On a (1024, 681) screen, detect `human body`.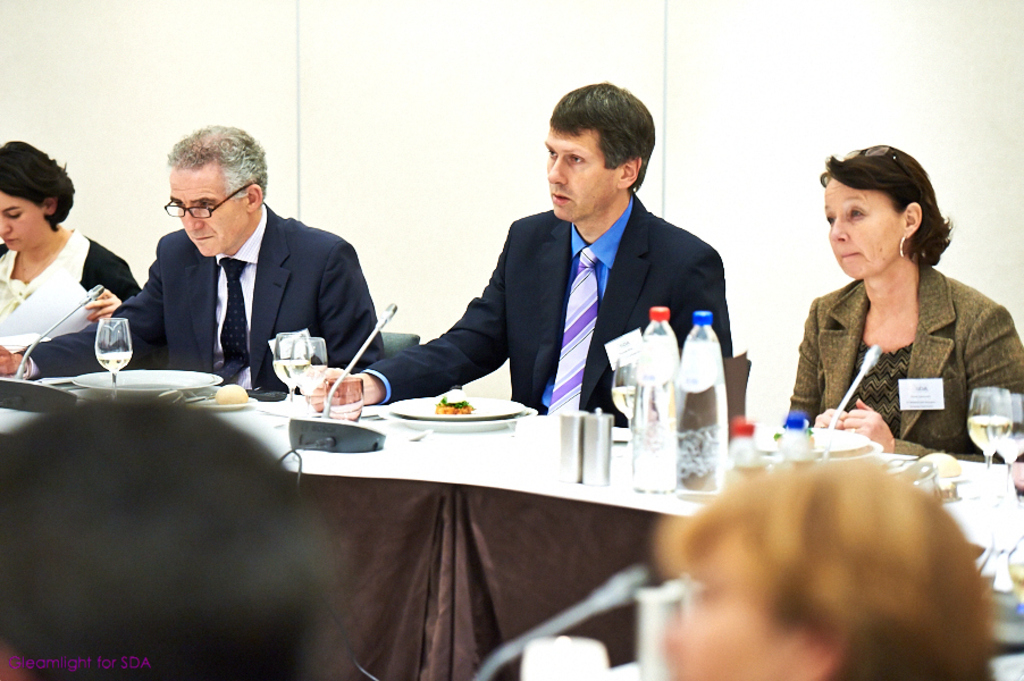
rect(766, 177, 1009, 459).
